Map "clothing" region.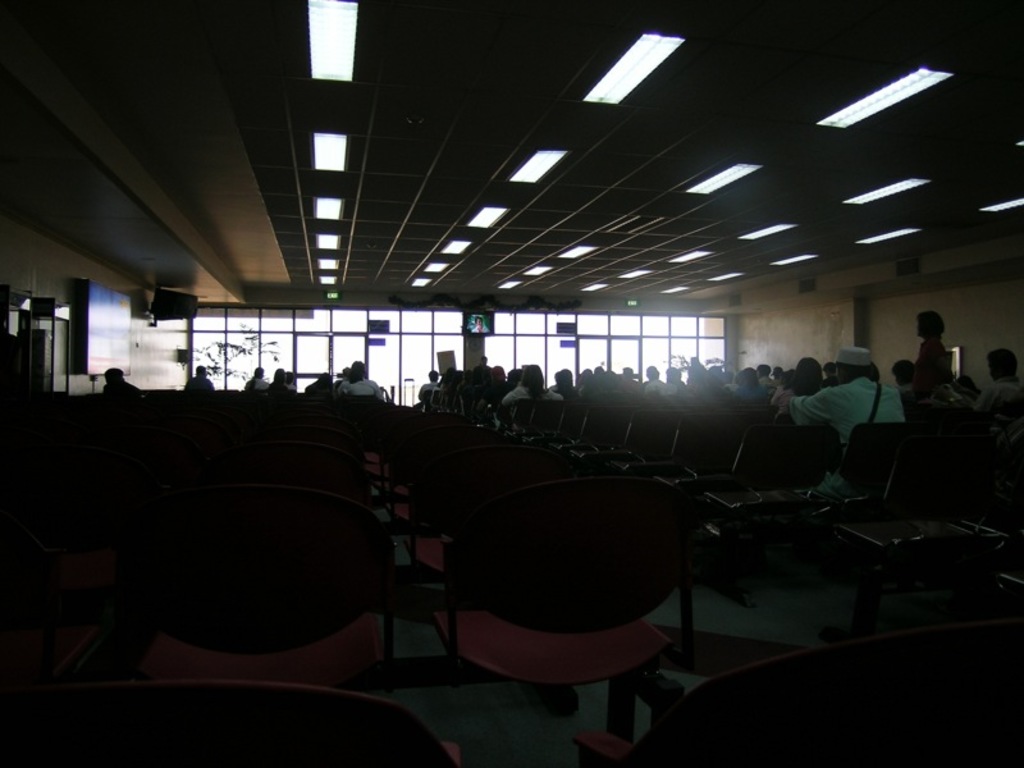
Mapped to 799/376/902/489.
